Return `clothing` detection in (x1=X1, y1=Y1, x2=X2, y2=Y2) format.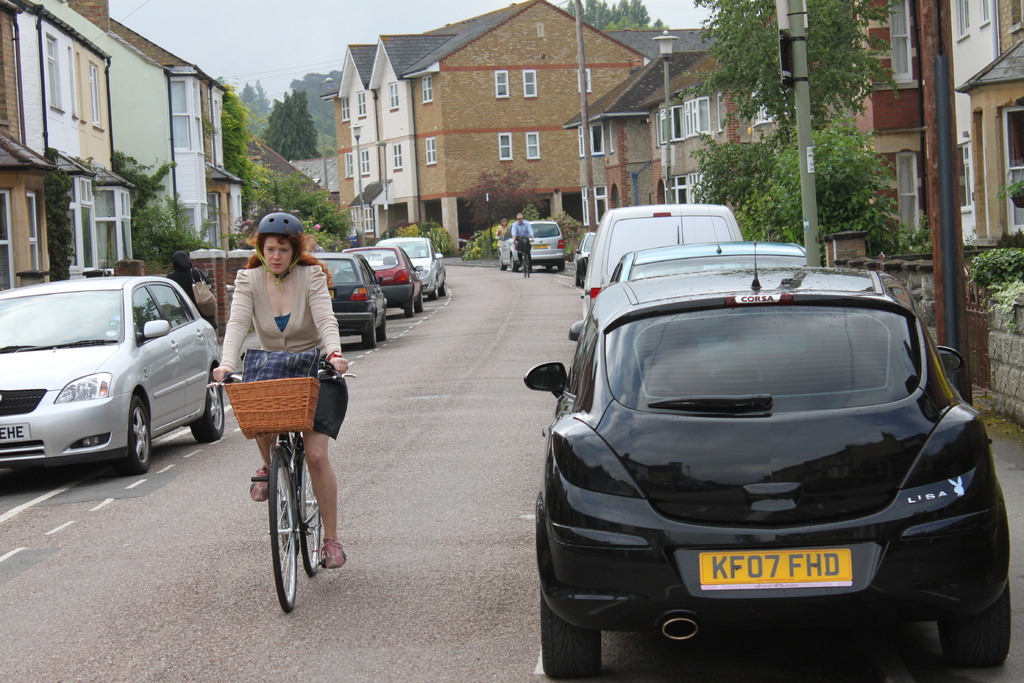
(x1=496, y1=226, x2=509, y2=247).
